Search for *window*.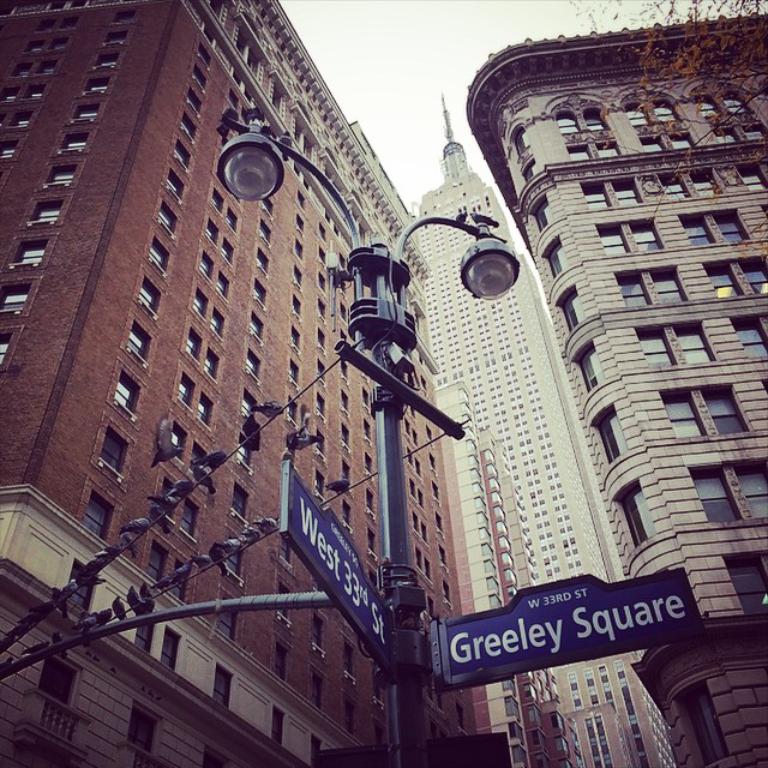
Found at locate(632, 319, 714, 371).
